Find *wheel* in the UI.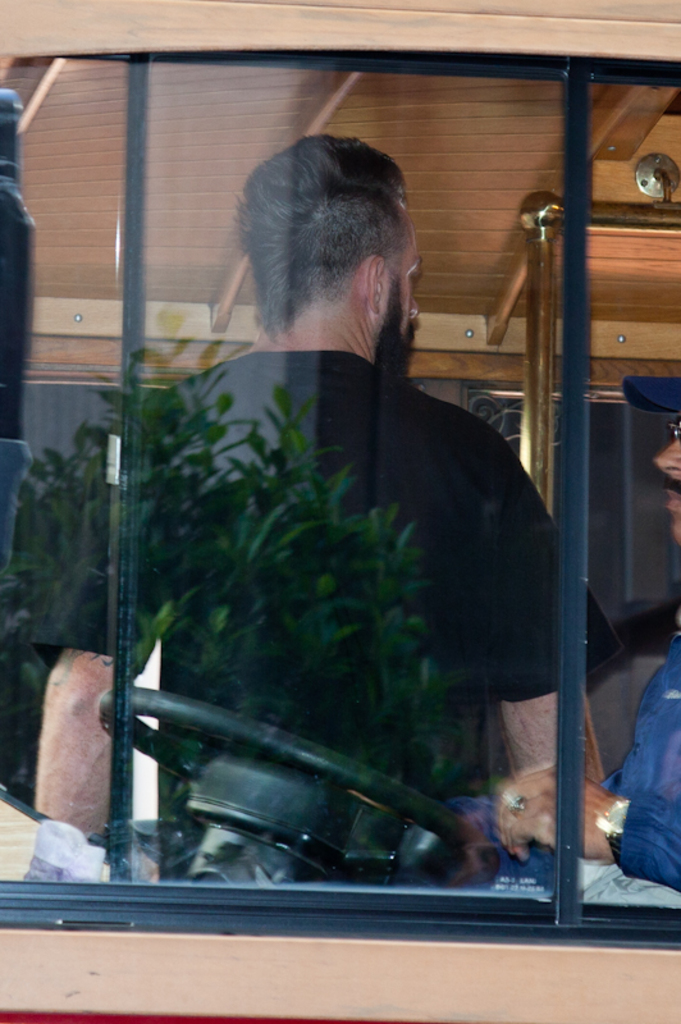
UI element at [93, 678, 492, 879].
